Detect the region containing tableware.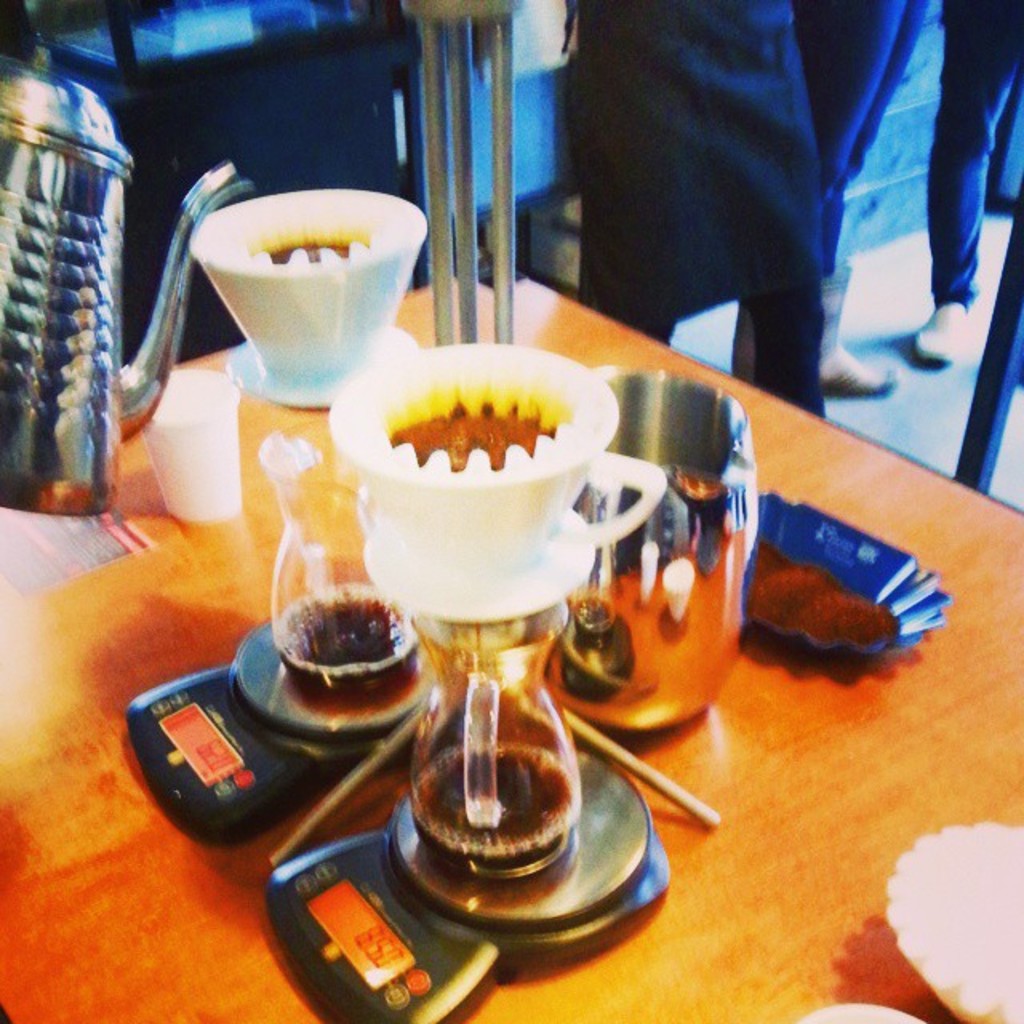
rect(322, 352, 674, 878).
